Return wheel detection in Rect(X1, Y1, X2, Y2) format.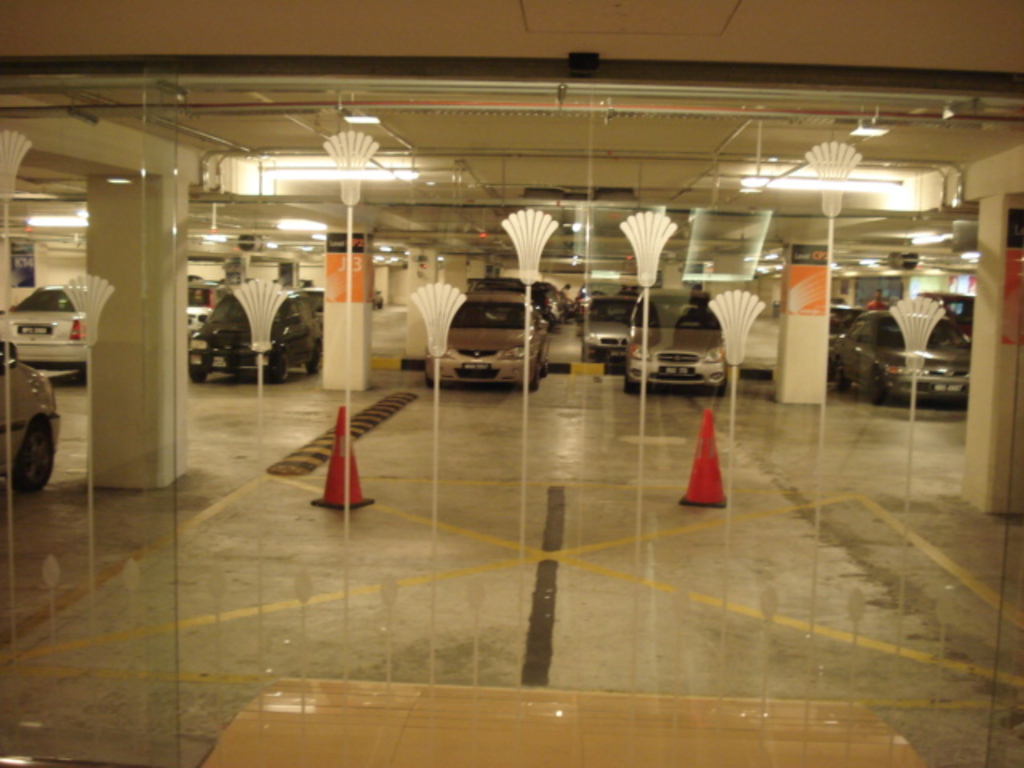
Rect(838, 357, 848, 390).
